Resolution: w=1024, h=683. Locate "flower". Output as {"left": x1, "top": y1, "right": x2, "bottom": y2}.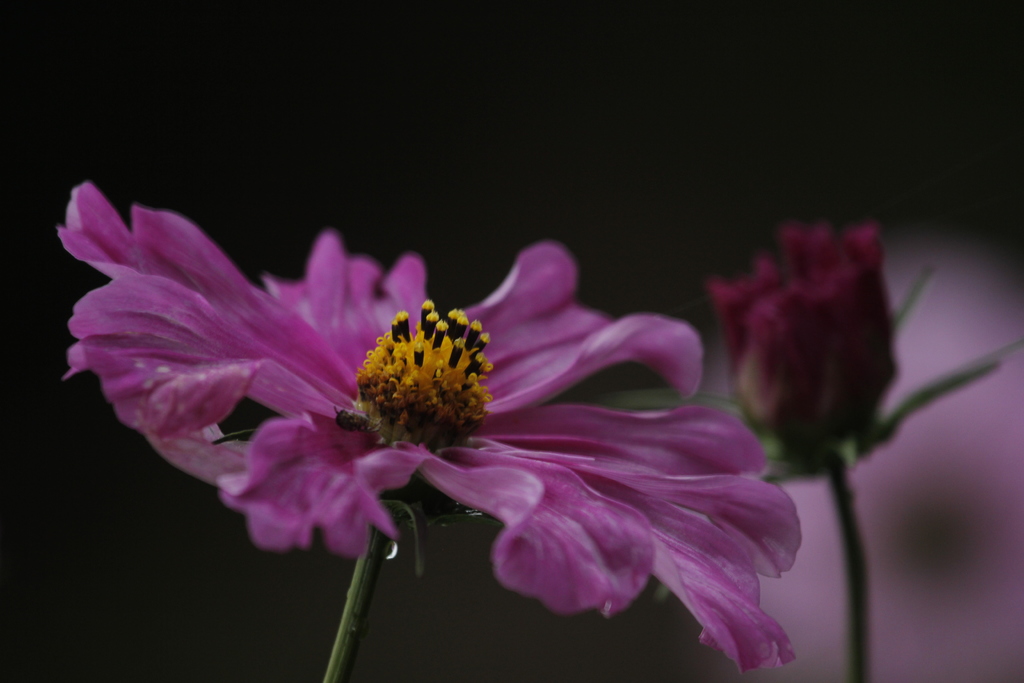
{"left": 60, "top": 181, "right": 806, "bottom": 674}.
